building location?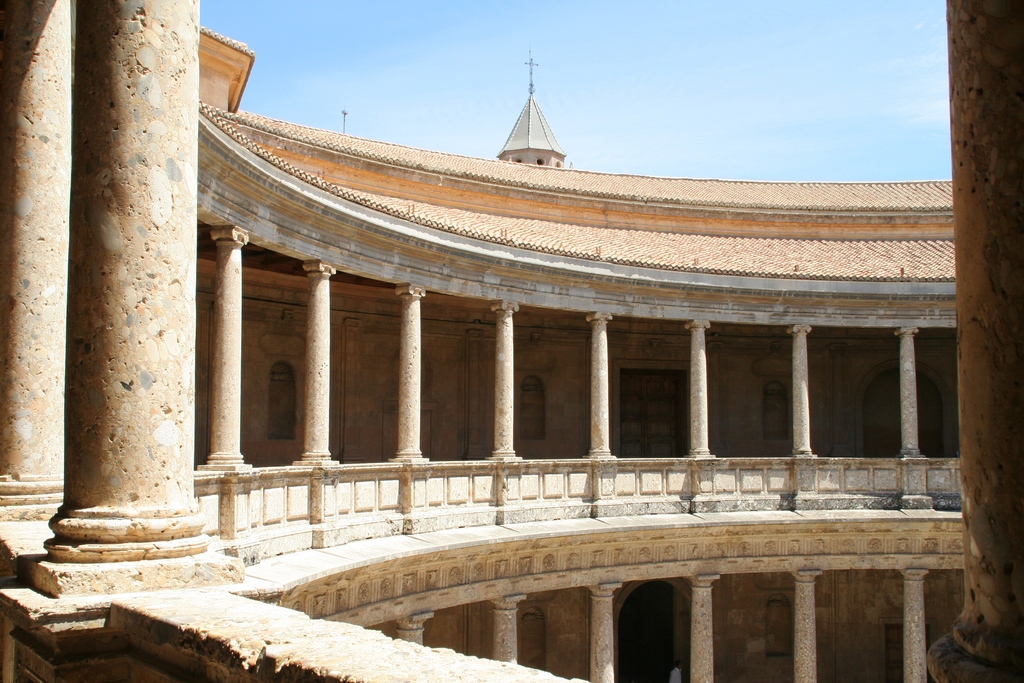
bbox=[0, 0, 1023, 682]
